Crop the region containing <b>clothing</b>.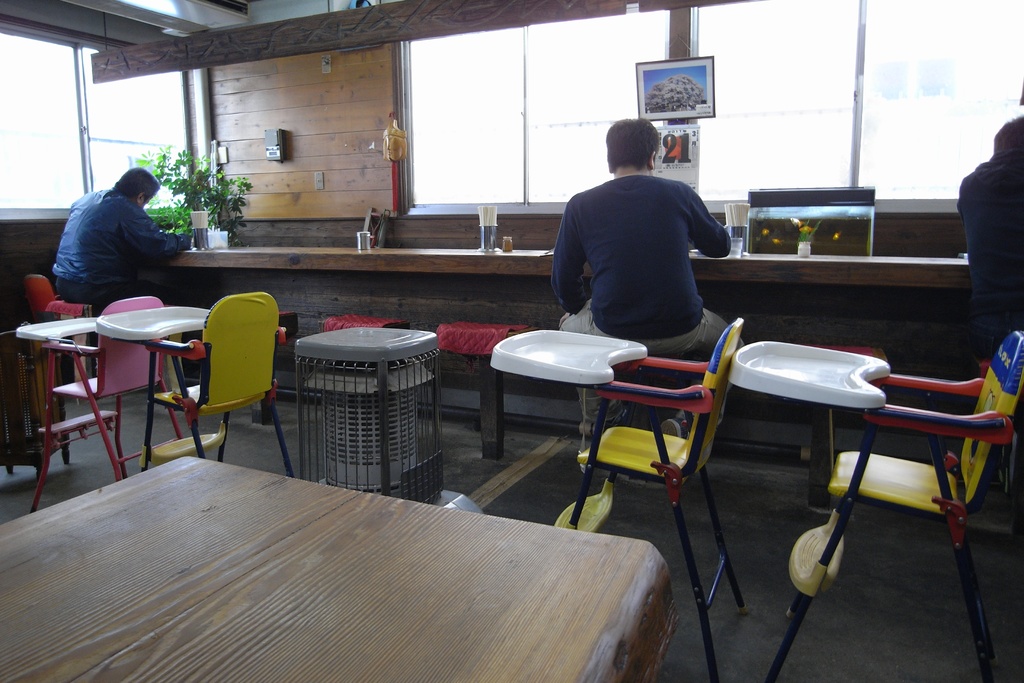
Crop region: bbox=(544, 144, 765, 341).
